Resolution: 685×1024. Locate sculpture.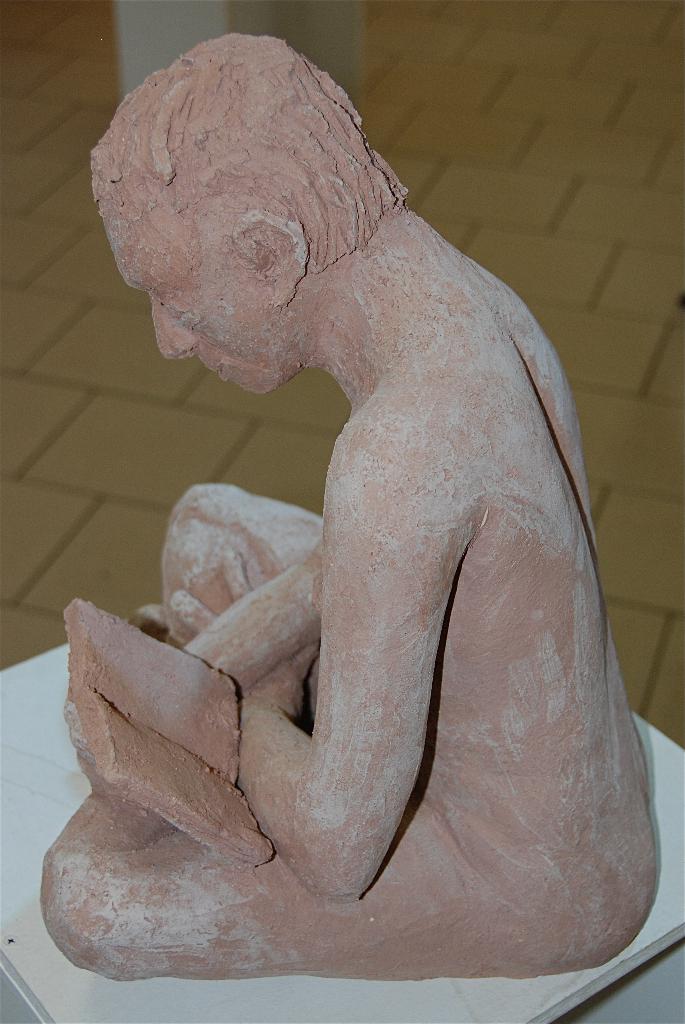
{"x1": 49, "y1": 21, "x2": 658, "y2": 981}.
